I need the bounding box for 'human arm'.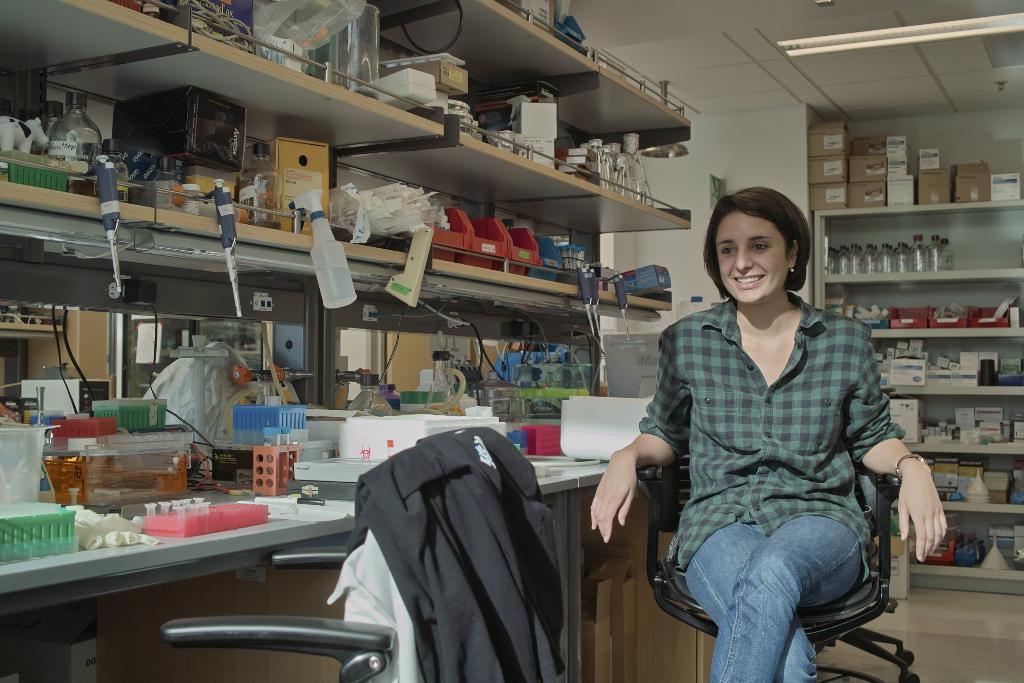
Here it is: [588,325,689,541].
